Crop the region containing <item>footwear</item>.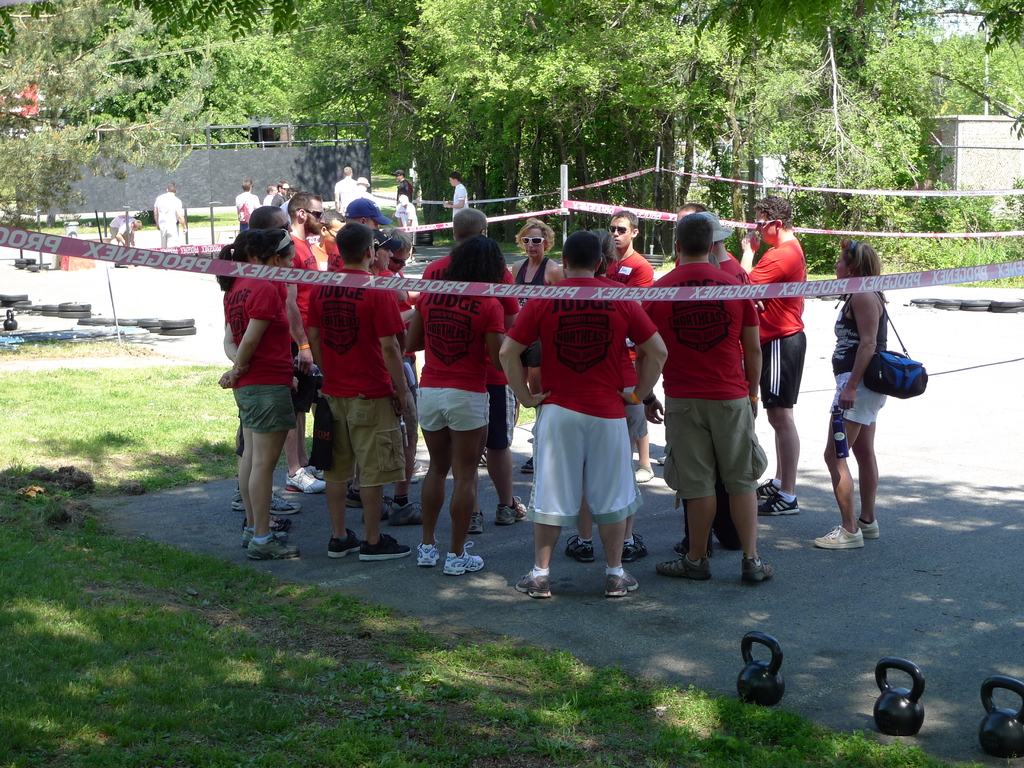
Crop region: 758 488 803 522.
